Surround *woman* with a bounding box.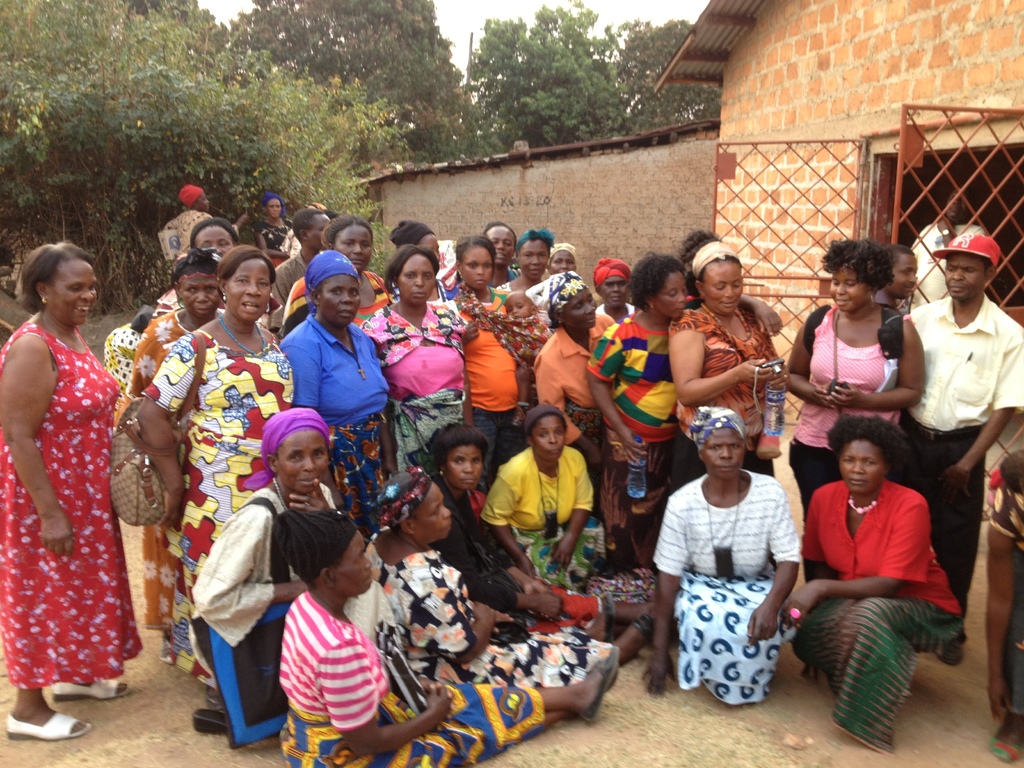
detection(364, 470, 652, 684).
